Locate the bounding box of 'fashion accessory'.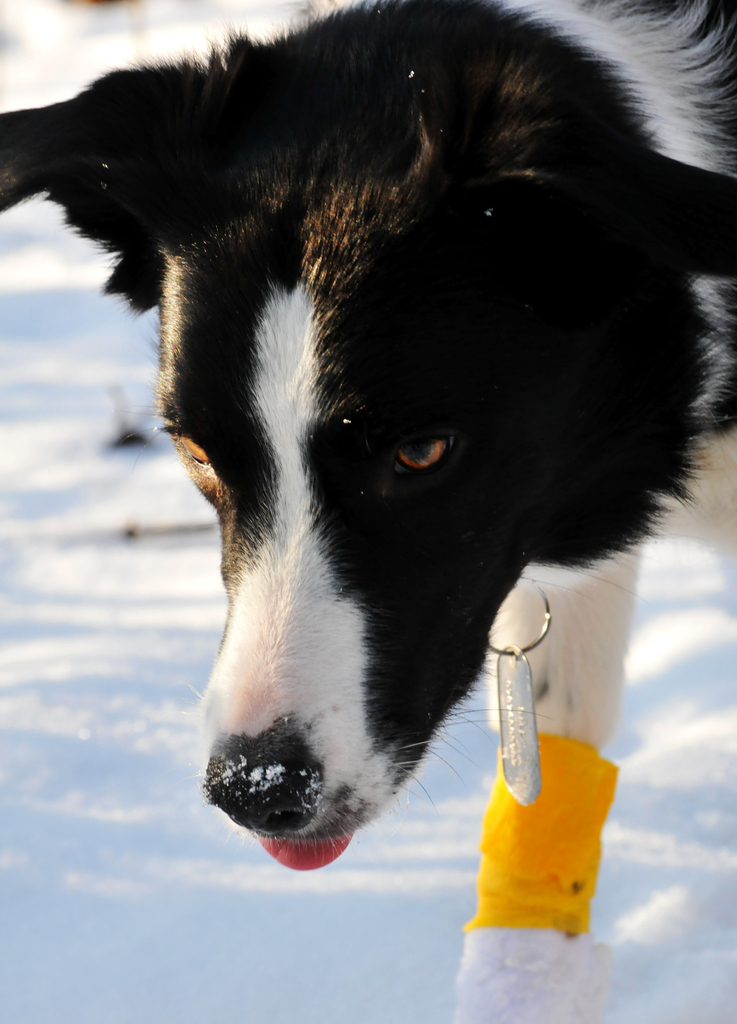
Bounding box: left=483, top=574, right=553, bottom=805.
